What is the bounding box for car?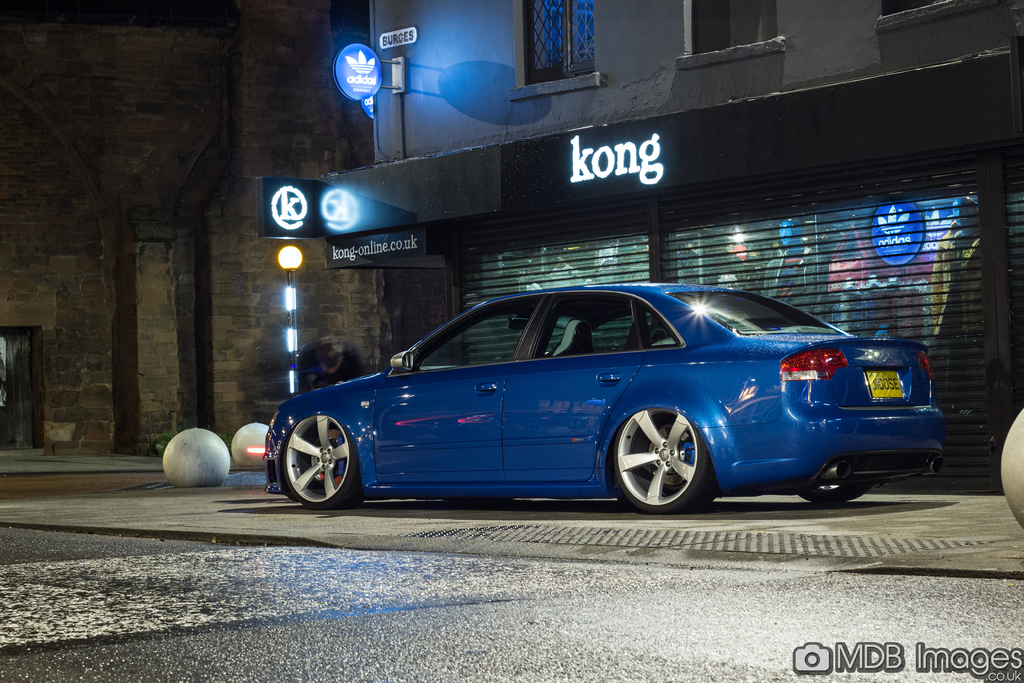
{"x1": 263, "y1": 281, "x2": 943, "y2": 518}.
